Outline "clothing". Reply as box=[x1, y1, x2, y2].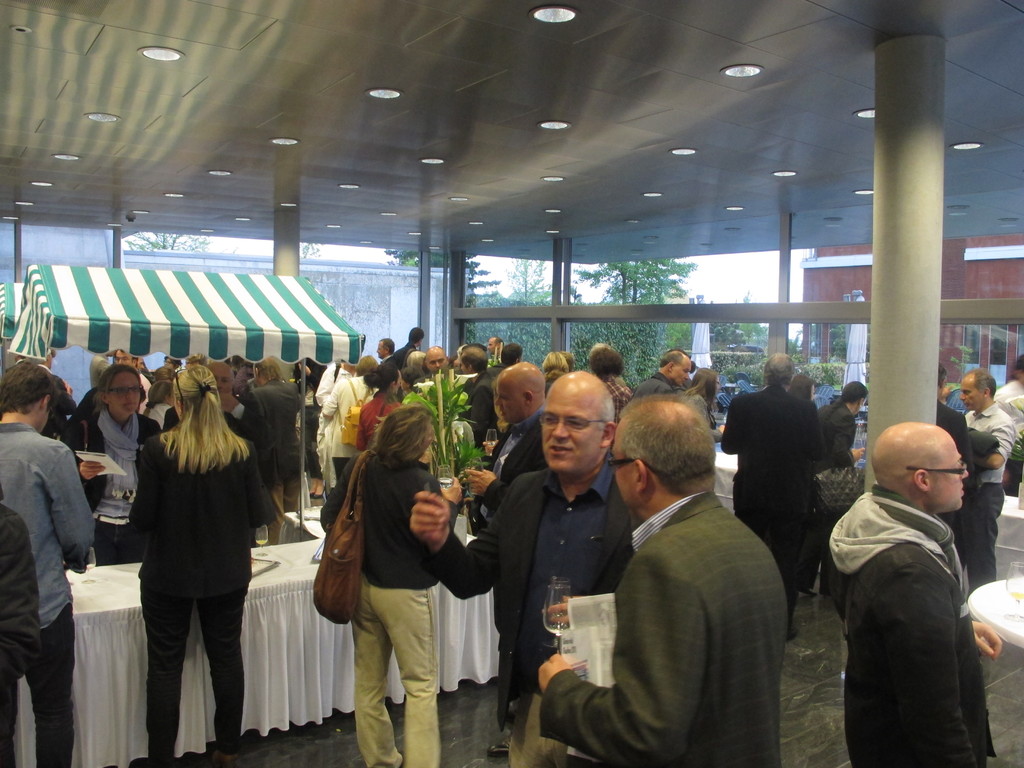
box=[0, 420, 88, 767].
